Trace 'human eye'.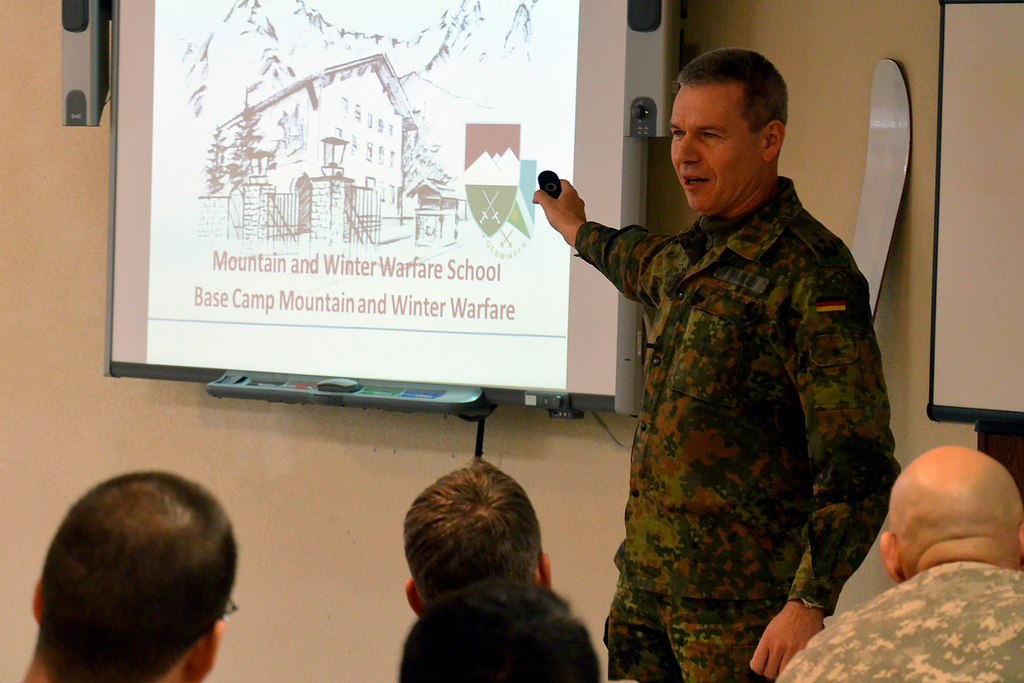
Traced to box=[702, 128, 723, 142].
